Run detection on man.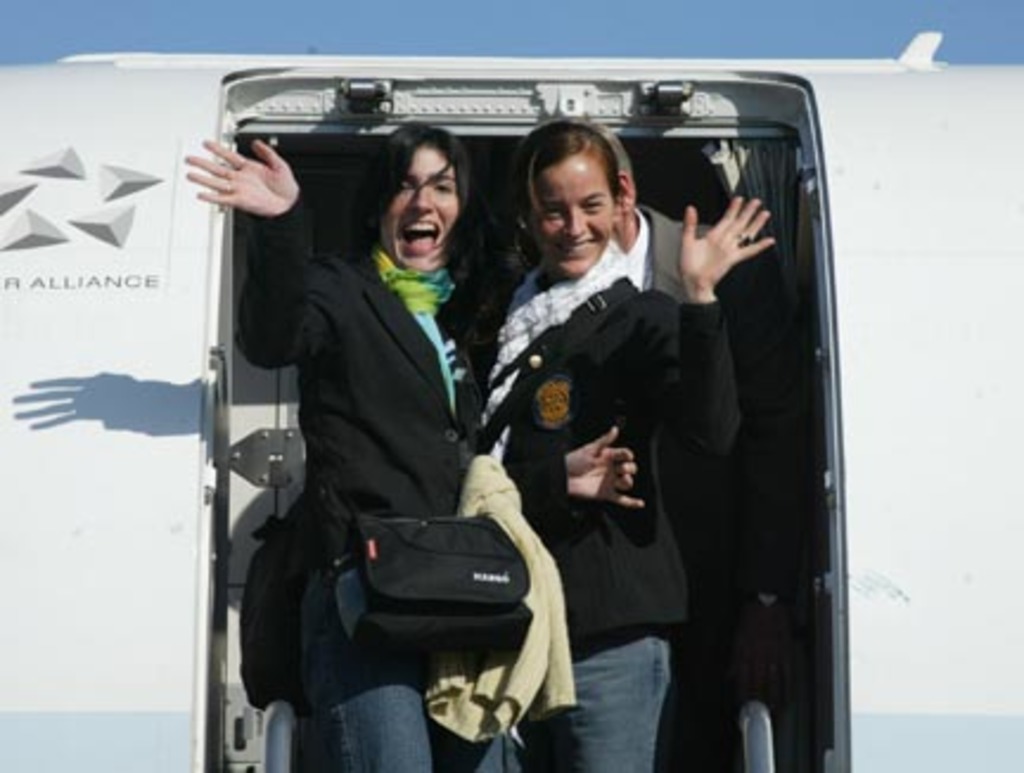
Result: left=604, top=123, right=804, bottom=771.
